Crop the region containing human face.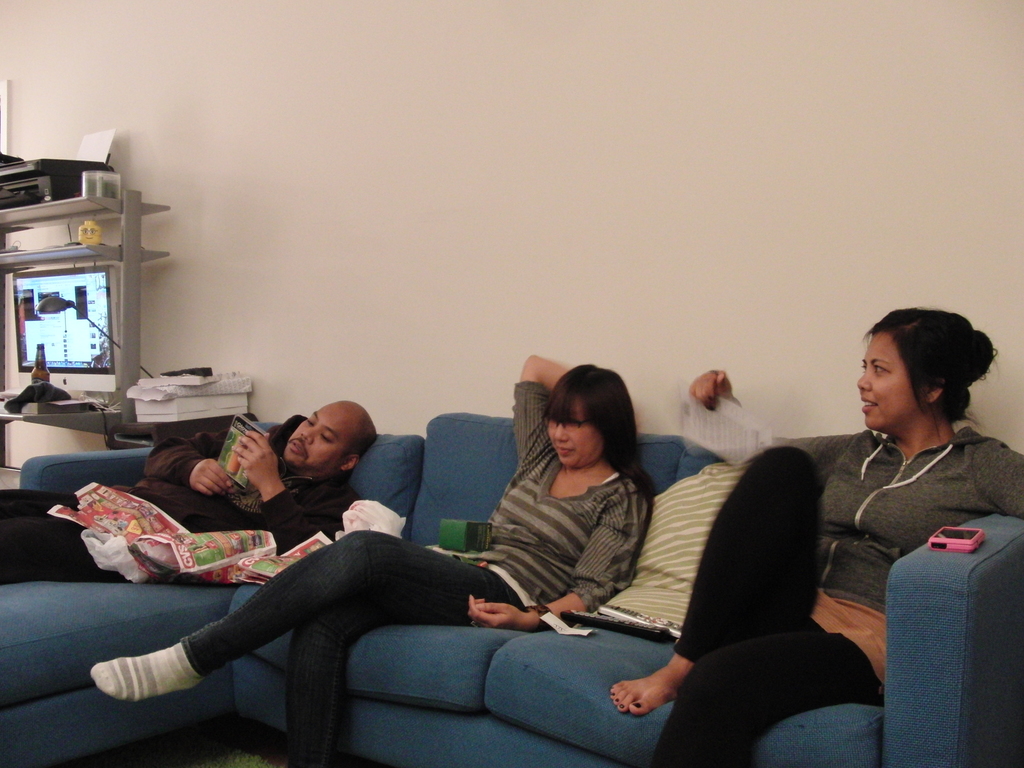
Crop region: {"x1": 850, "y1": 335, "x2": 919, "y2": 431}.
